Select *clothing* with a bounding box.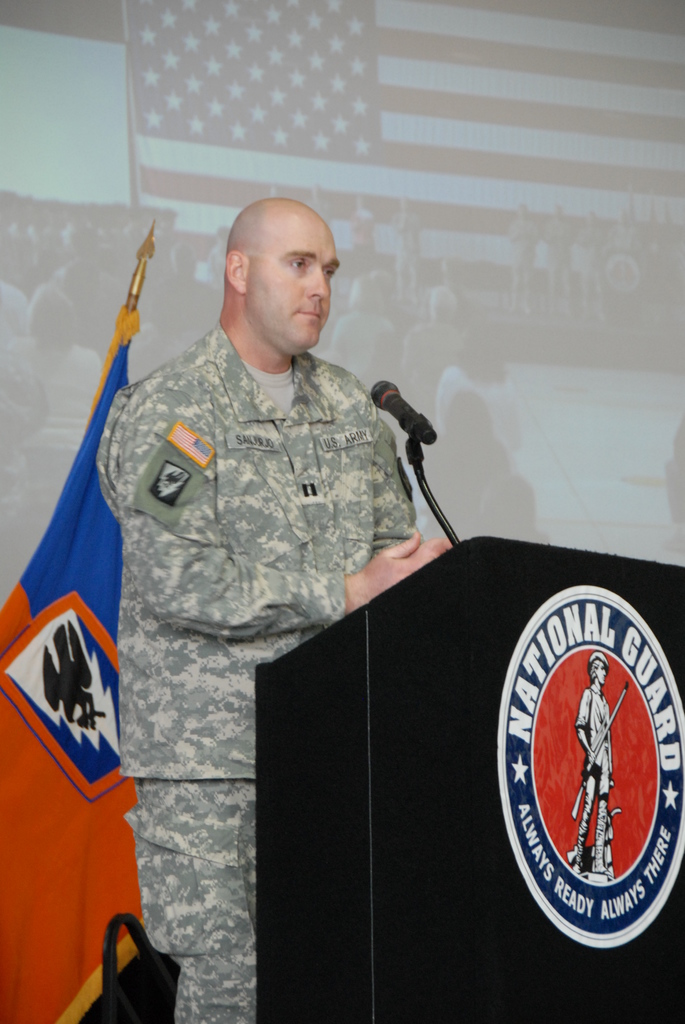
l=83, t=278, r=443, b=682.
